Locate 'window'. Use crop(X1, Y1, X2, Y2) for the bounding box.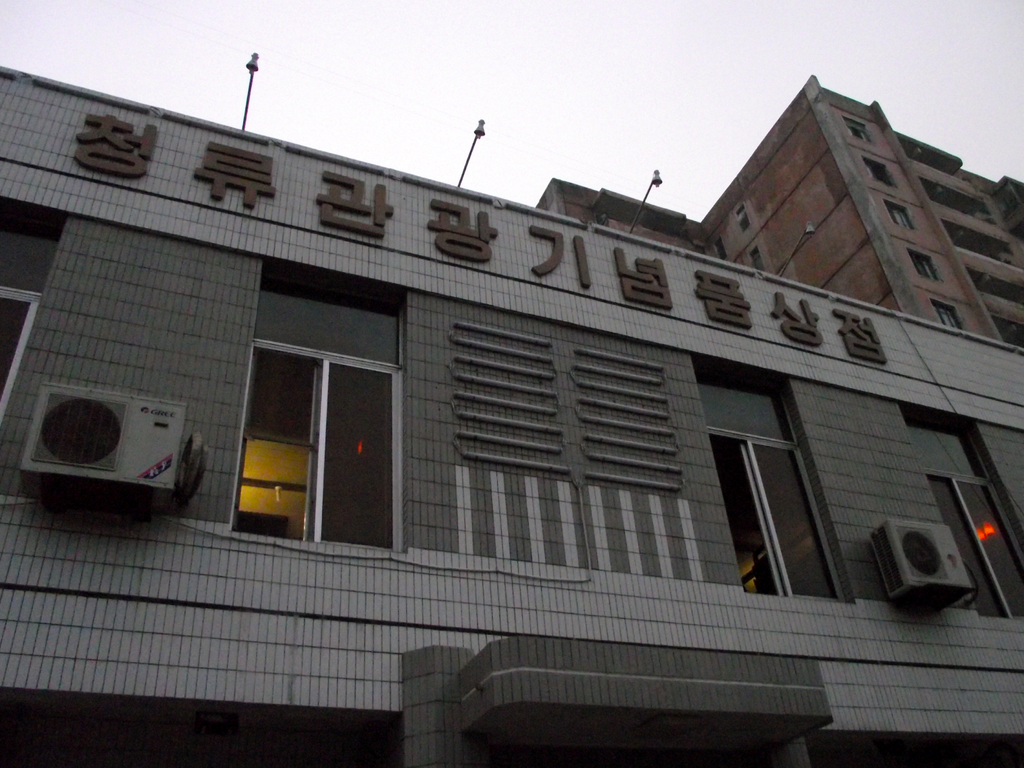
crop(922, 464, 1023, 621).
